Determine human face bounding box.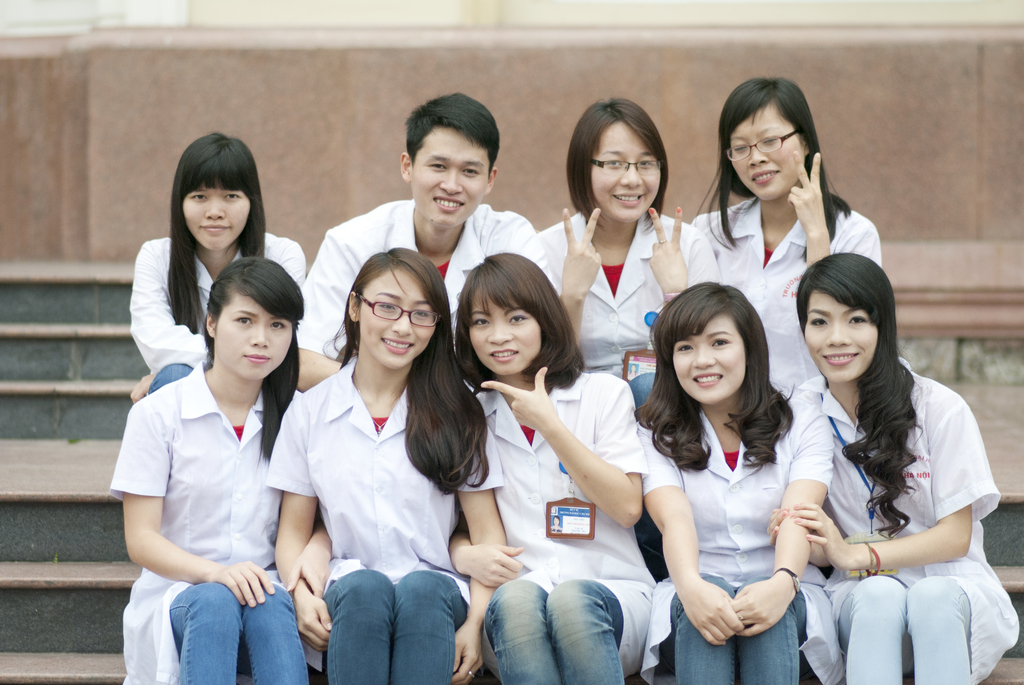
Determined: 804:288:881:387.
